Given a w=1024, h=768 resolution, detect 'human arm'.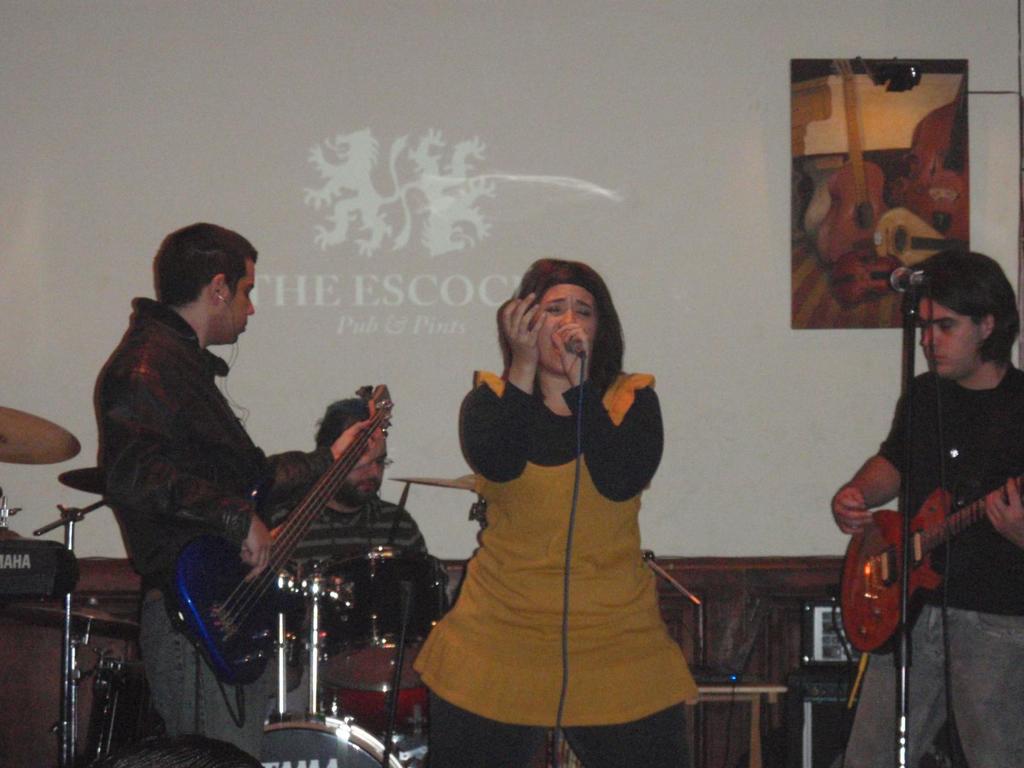
(x1=982, y1=472, x2=1023, y2=550).
